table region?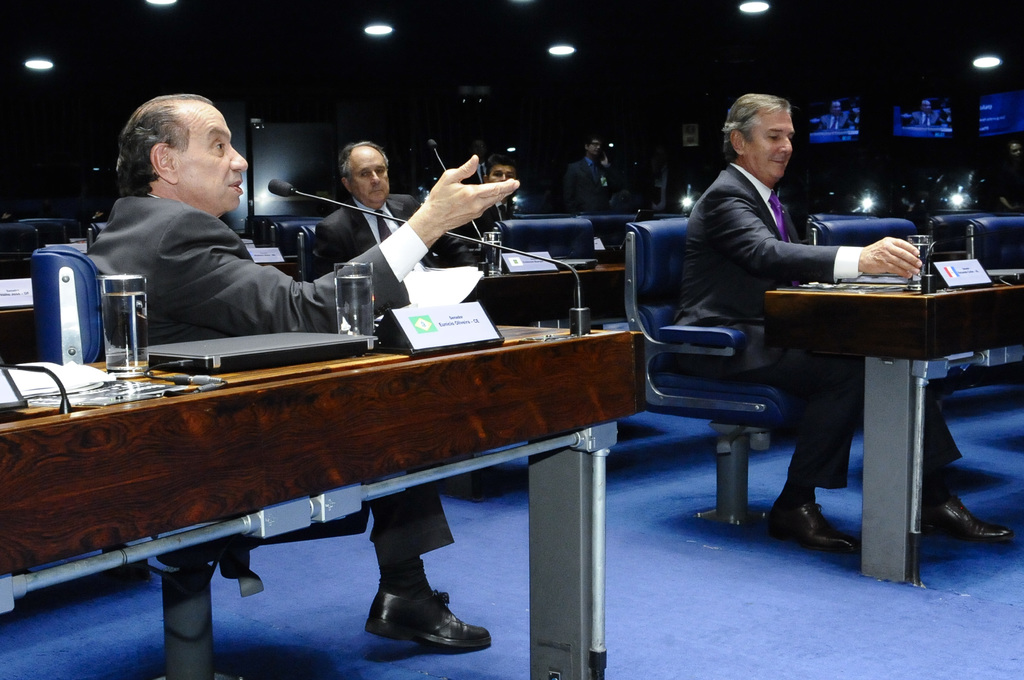
l=483, t=234, r=643, b=321
